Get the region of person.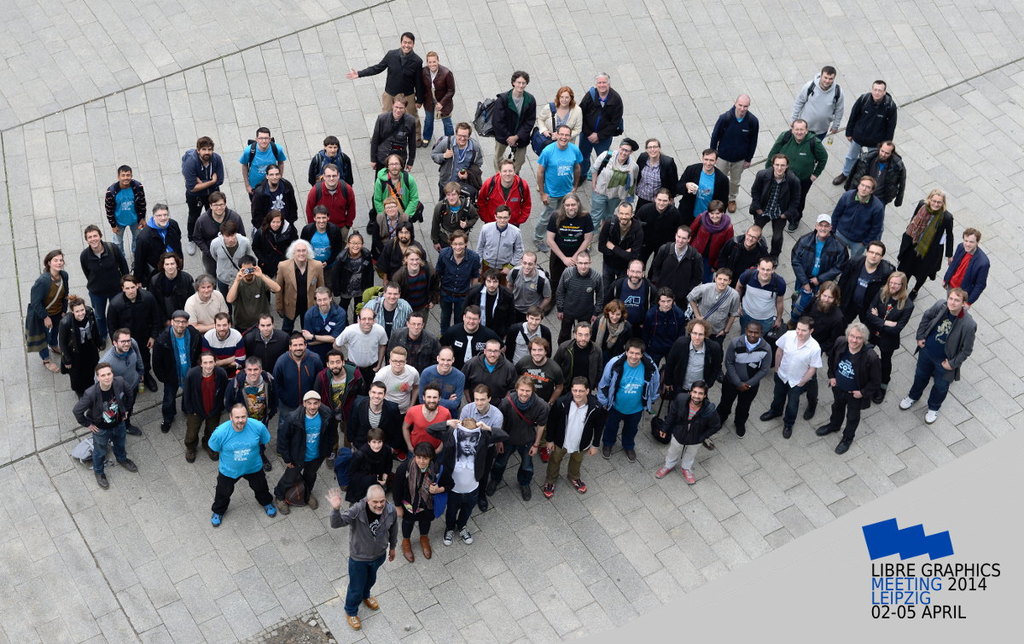
BBox(335, 427, 396, 509).
